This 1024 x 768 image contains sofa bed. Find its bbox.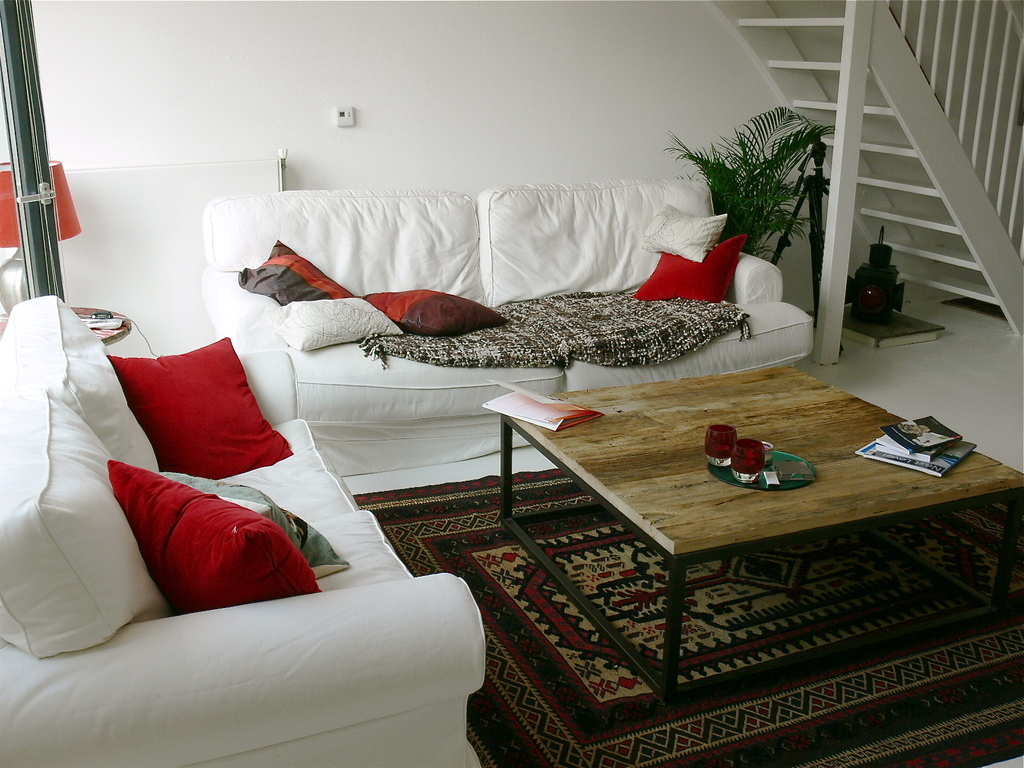
Rect(201, 176, 812, 481).
